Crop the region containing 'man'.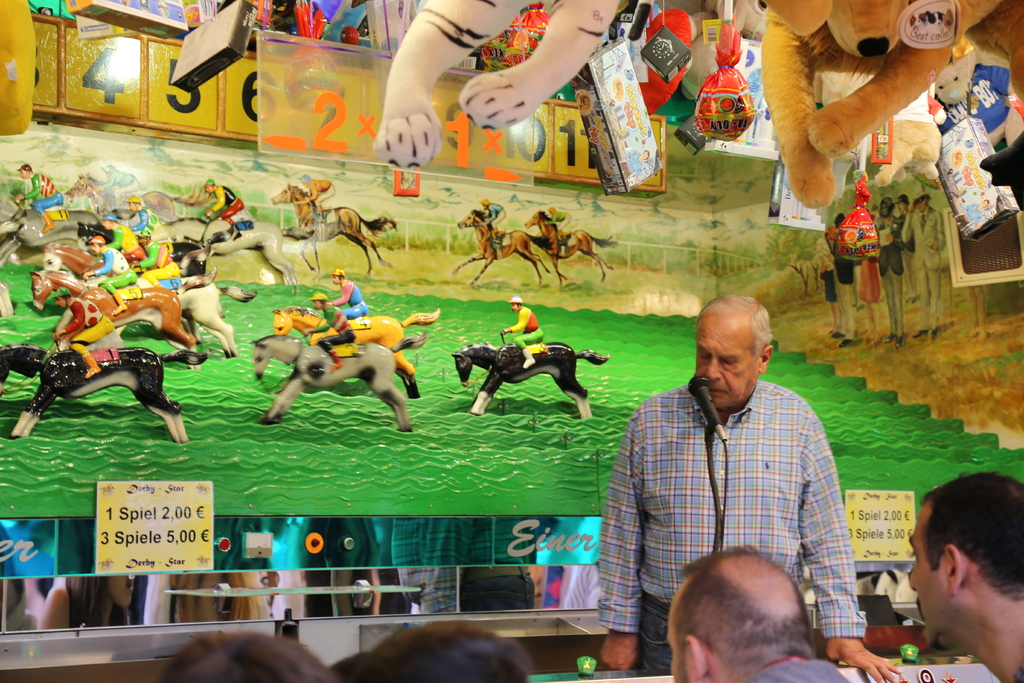
Crop region: left=326, top=266, right=367, bottom=317.
